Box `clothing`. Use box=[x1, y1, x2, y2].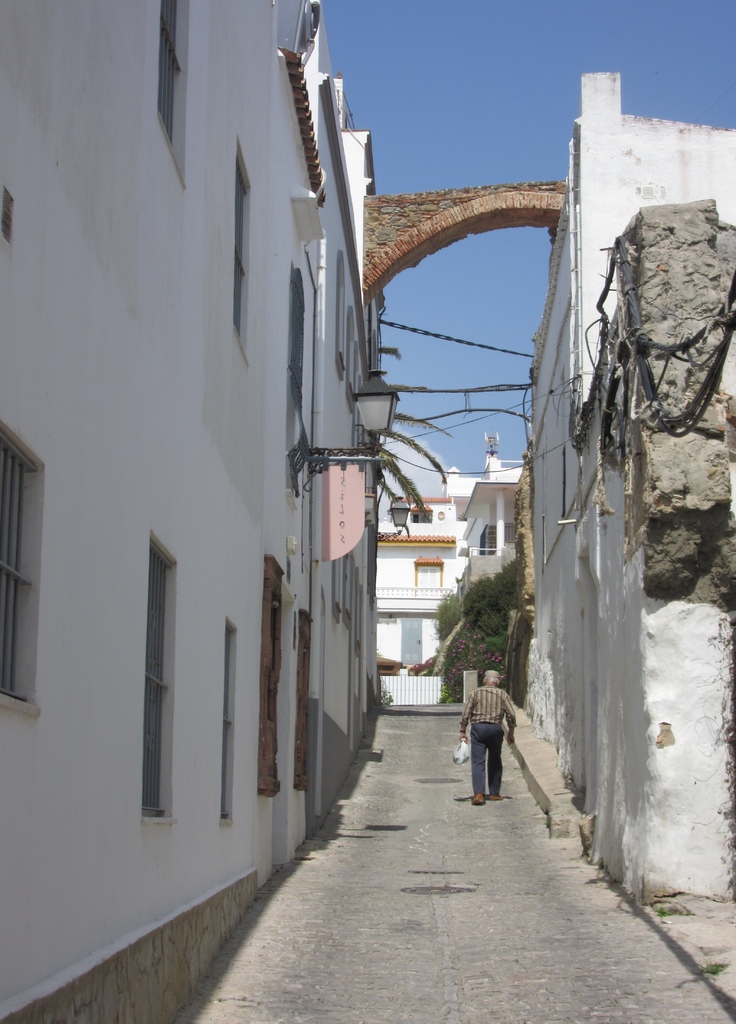
box=[462, 678, 529, 801].
